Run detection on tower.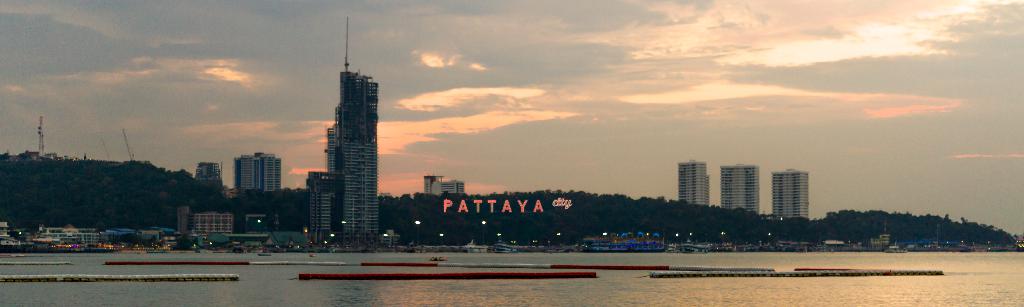
Result: select_region(675, 157, 708, 214).
